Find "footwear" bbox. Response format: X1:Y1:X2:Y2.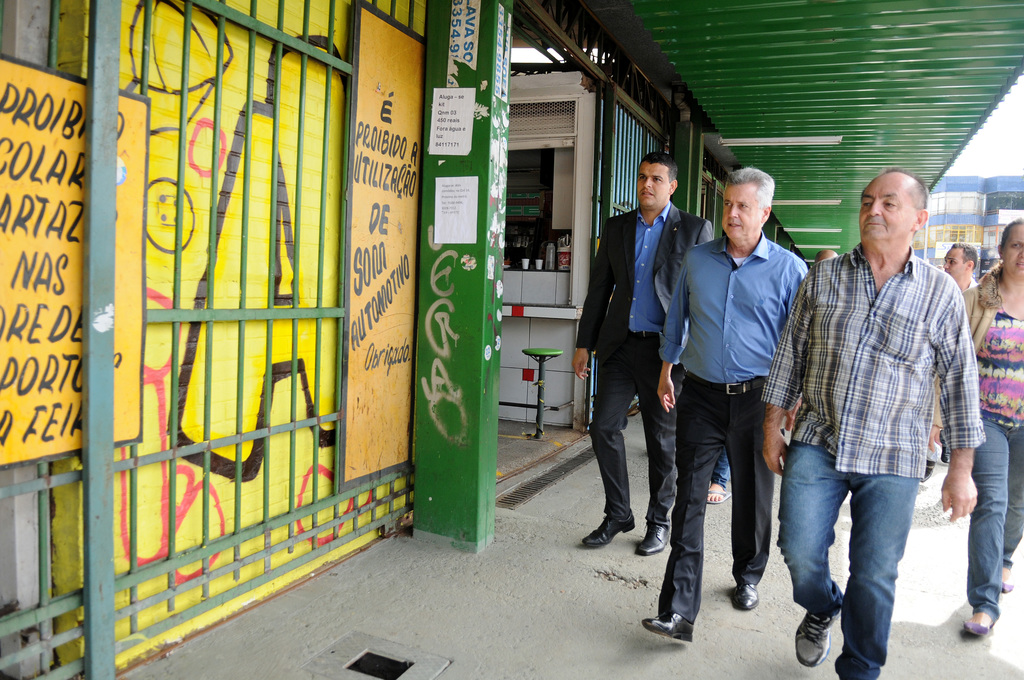
642:612:694:644.
